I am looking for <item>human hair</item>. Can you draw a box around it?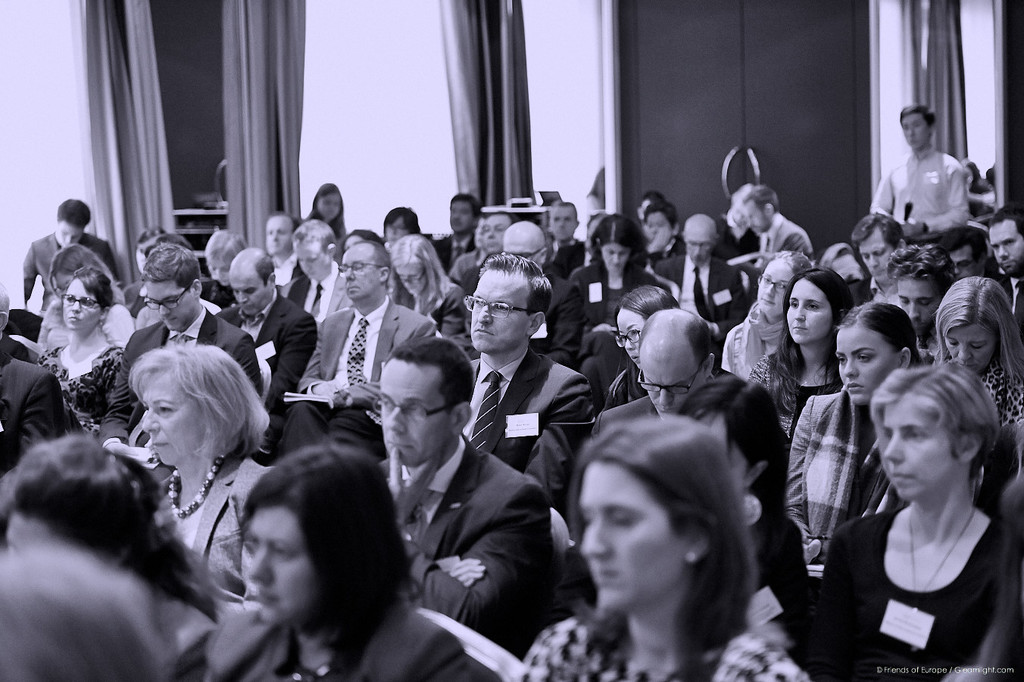
Sure, the bounding box is bbox=[64, 267, 114, 324].
